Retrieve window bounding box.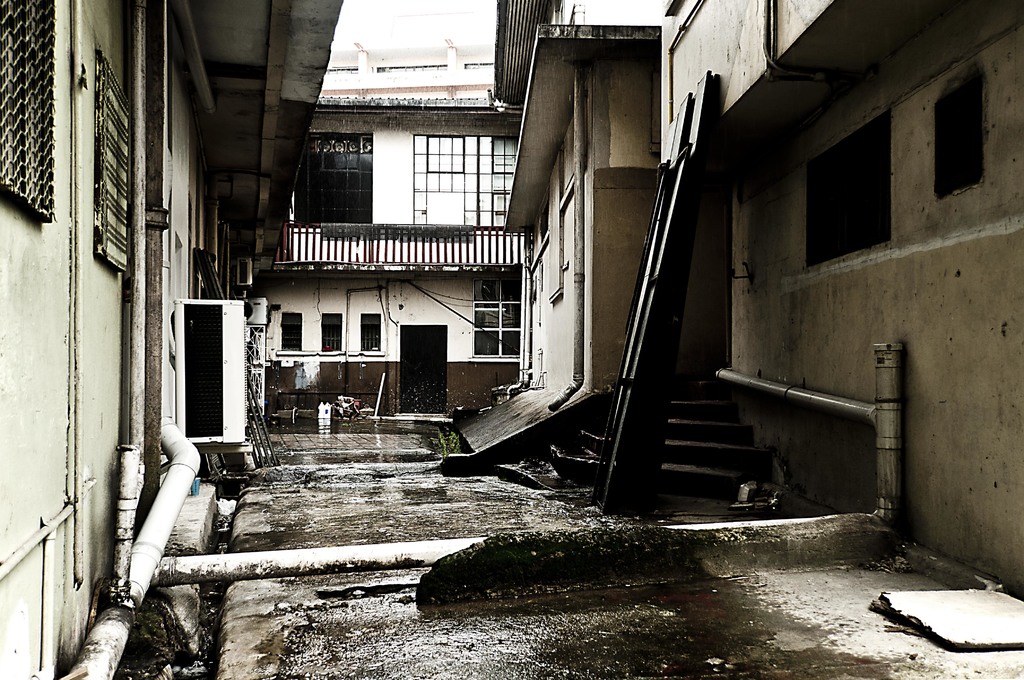
Bounding box: {"left": 474, "top": 279, "right": 519, "bottom": 358}.
